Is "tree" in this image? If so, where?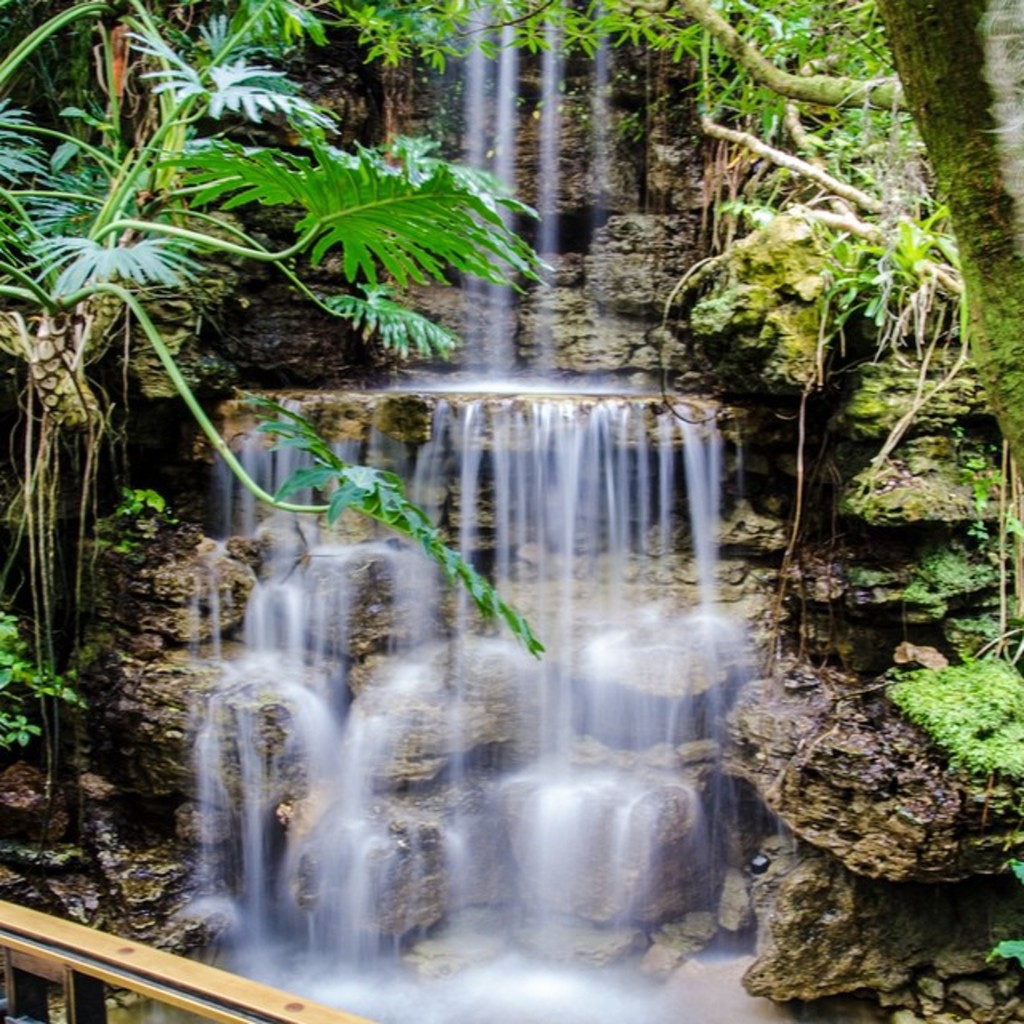
Yes, at x1=637, y1=0, x2=1022, y2=627.
